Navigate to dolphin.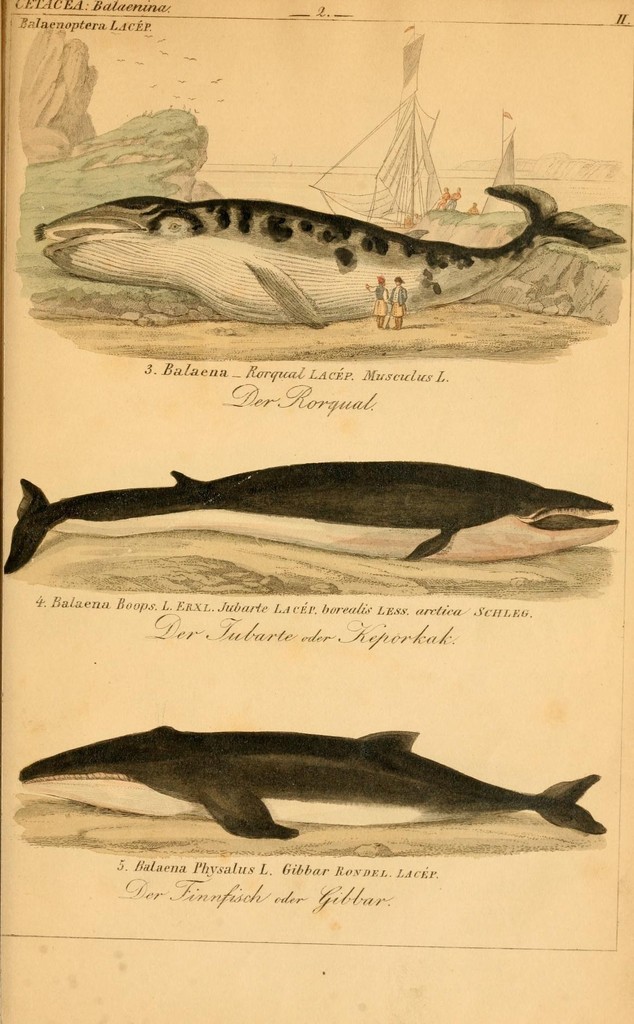
Navigation target: bbox=[31, 183, 629, 325].
